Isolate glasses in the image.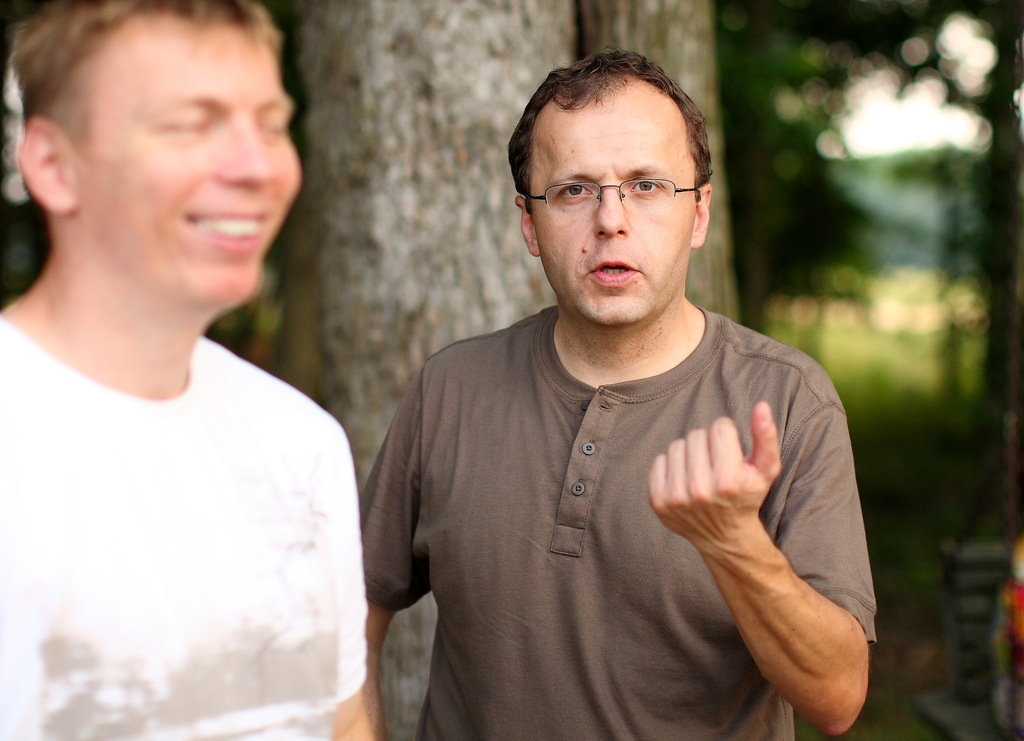
Isolated region: box(515, 159, 690, 220).
